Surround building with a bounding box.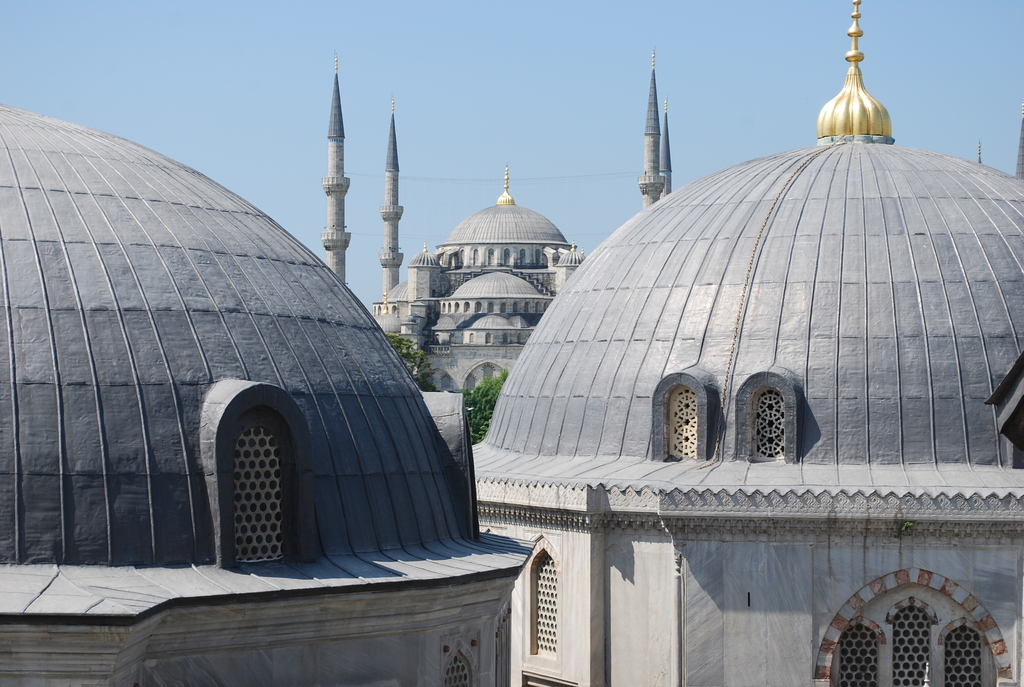
pyautogui.locateOnScreen(1, 101, 531, 686).
